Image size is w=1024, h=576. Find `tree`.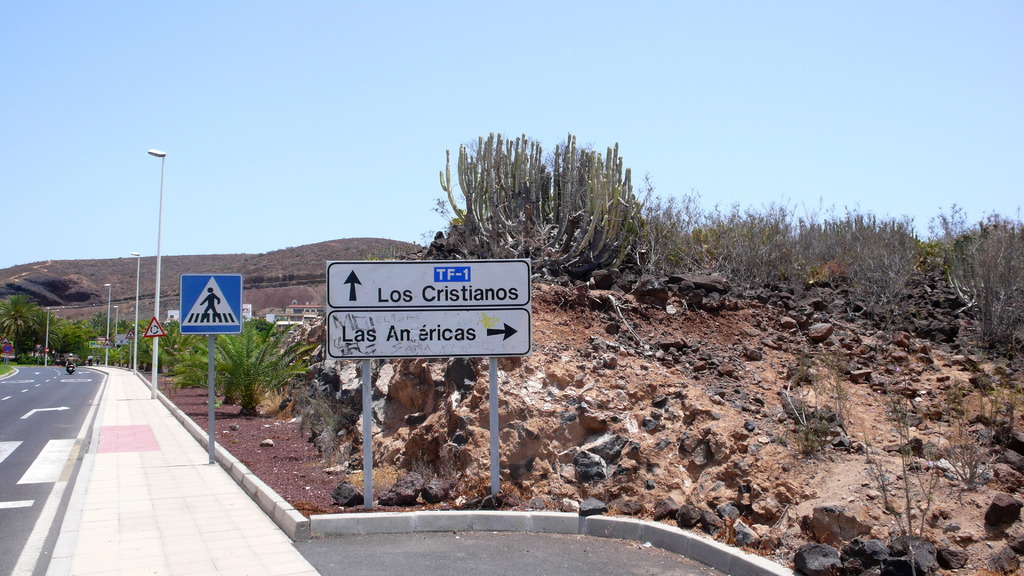
<region>173, 310, 325, 417</region>.
